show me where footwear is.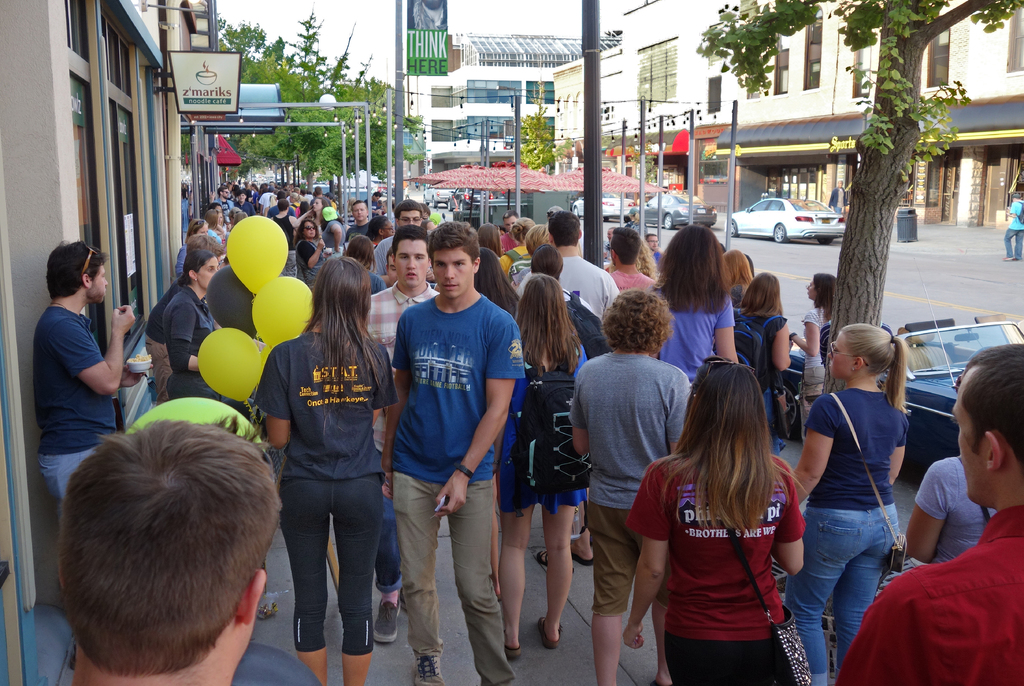
footwear is at crop(412, 655, 445, 685).
